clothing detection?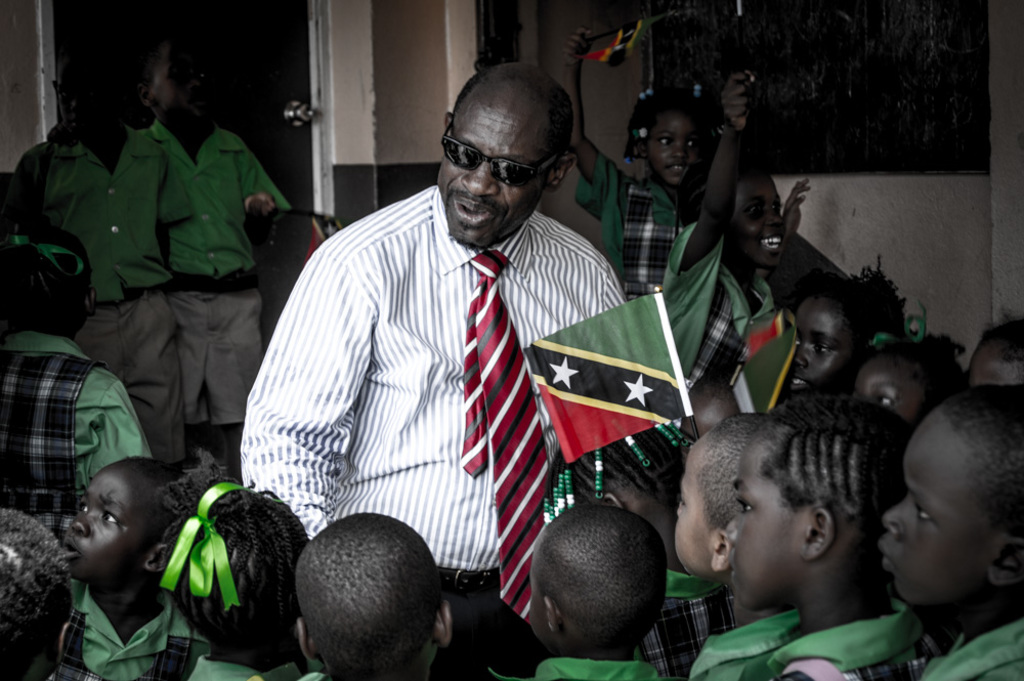
region(633, 569, 730, 680)
